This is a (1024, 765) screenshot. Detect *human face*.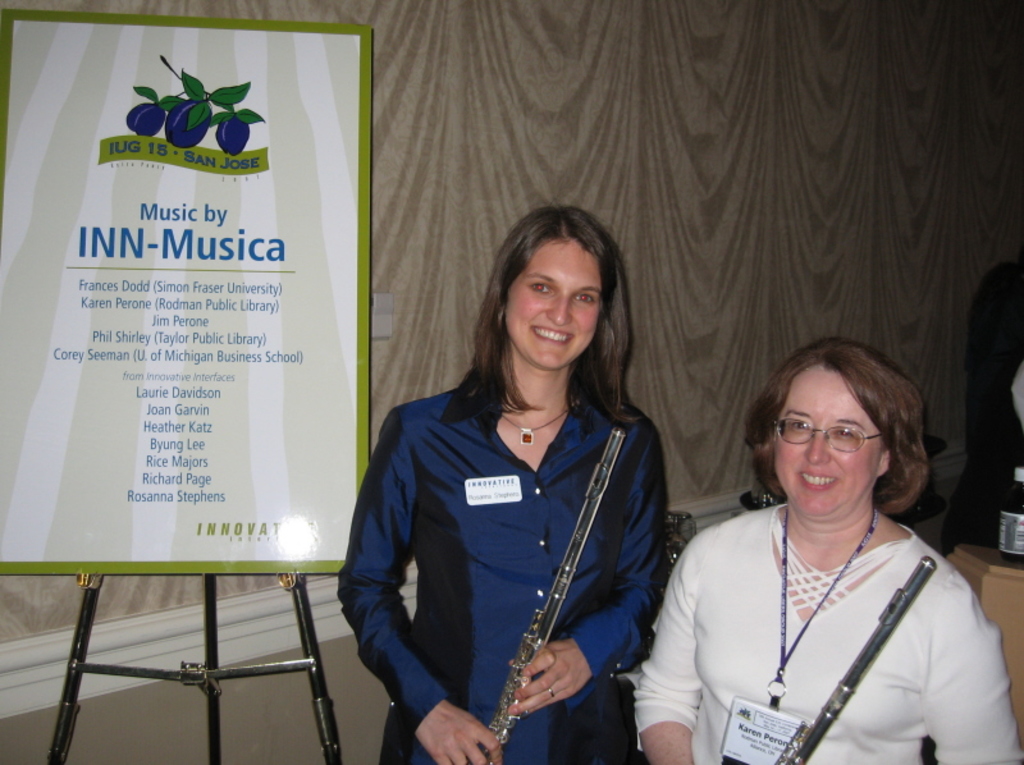
Rect(774, 367, 886, 514).
